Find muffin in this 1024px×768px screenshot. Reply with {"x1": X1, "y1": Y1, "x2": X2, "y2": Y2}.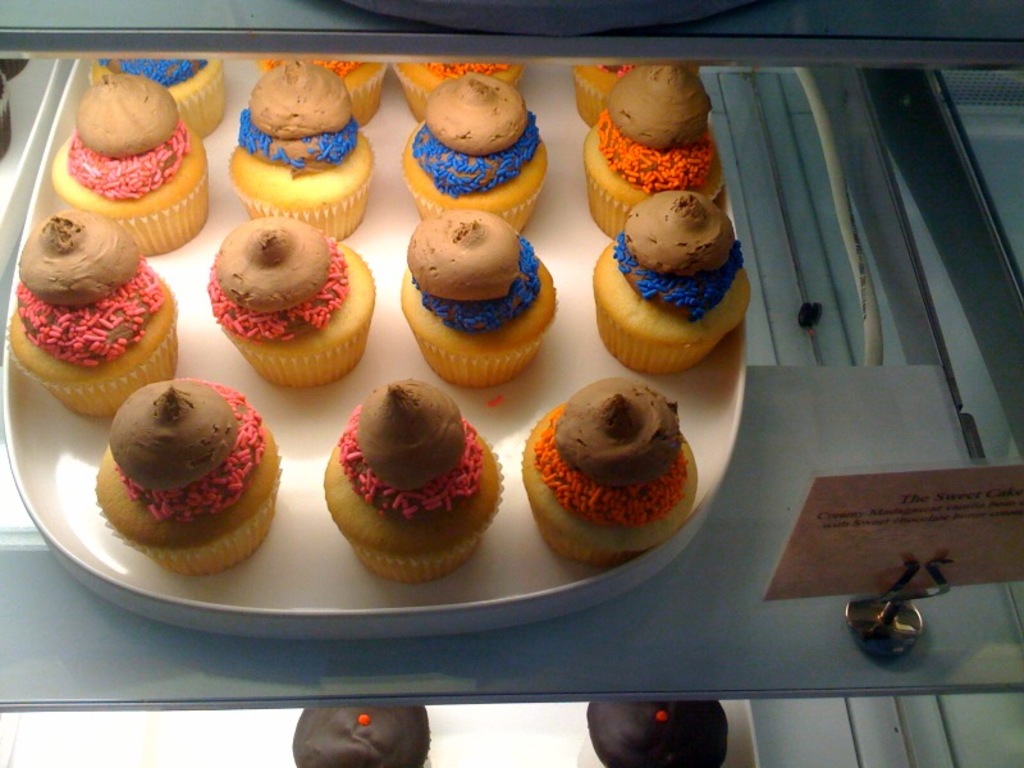
{"x1": 0, "y1": 209, "x2": 178, "y2": 419}.
